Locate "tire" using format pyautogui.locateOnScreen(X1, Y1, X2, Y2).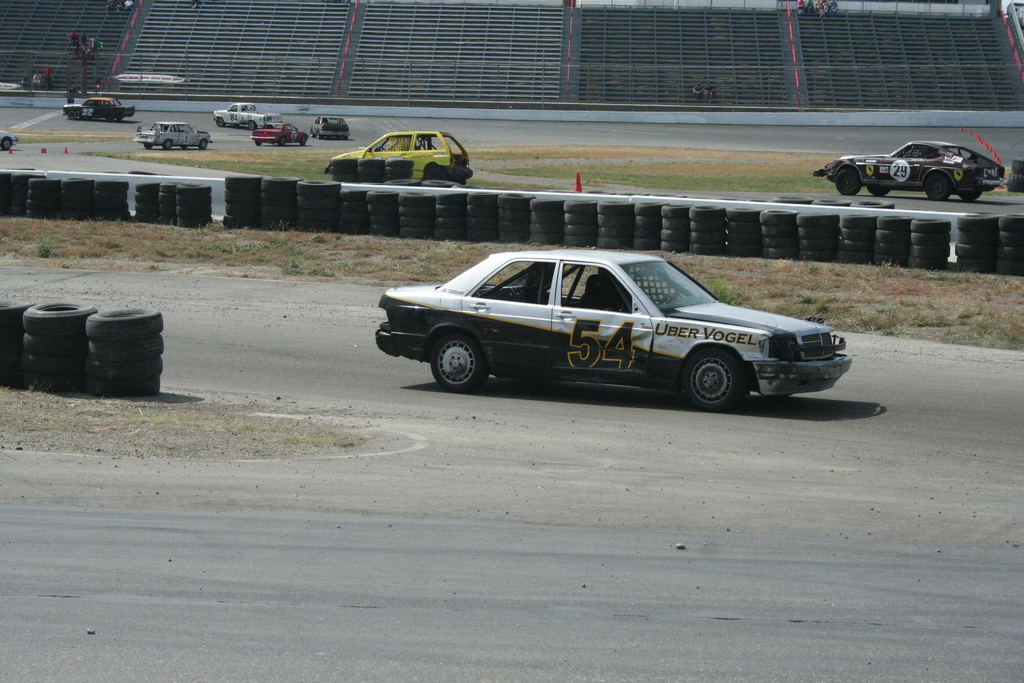
pyautogui.locateOnScreen(143, 142, 151, 147).
